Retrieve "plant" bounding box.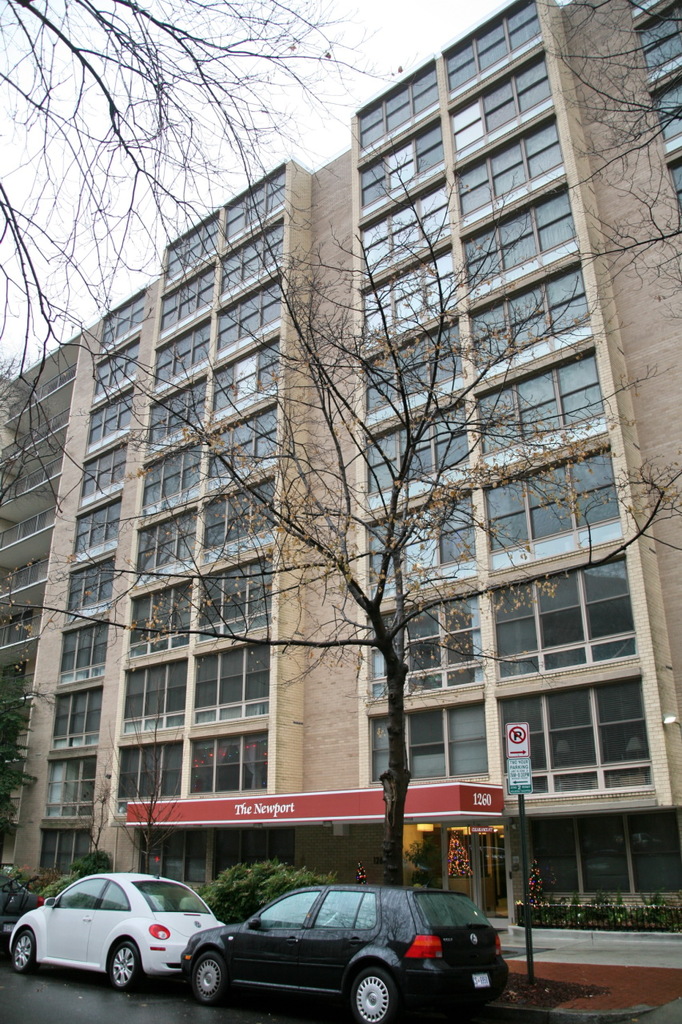
Bounding box: crop(0, 858, 42, 920).
